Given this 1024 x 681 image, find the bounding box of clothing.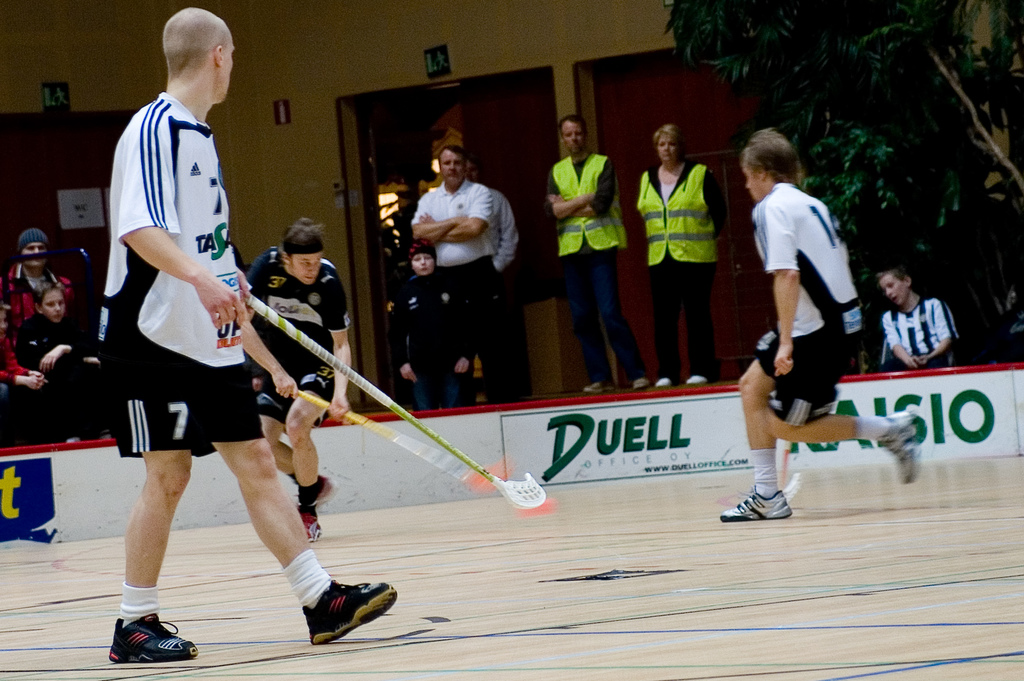
[408, 180, 520, 402].
